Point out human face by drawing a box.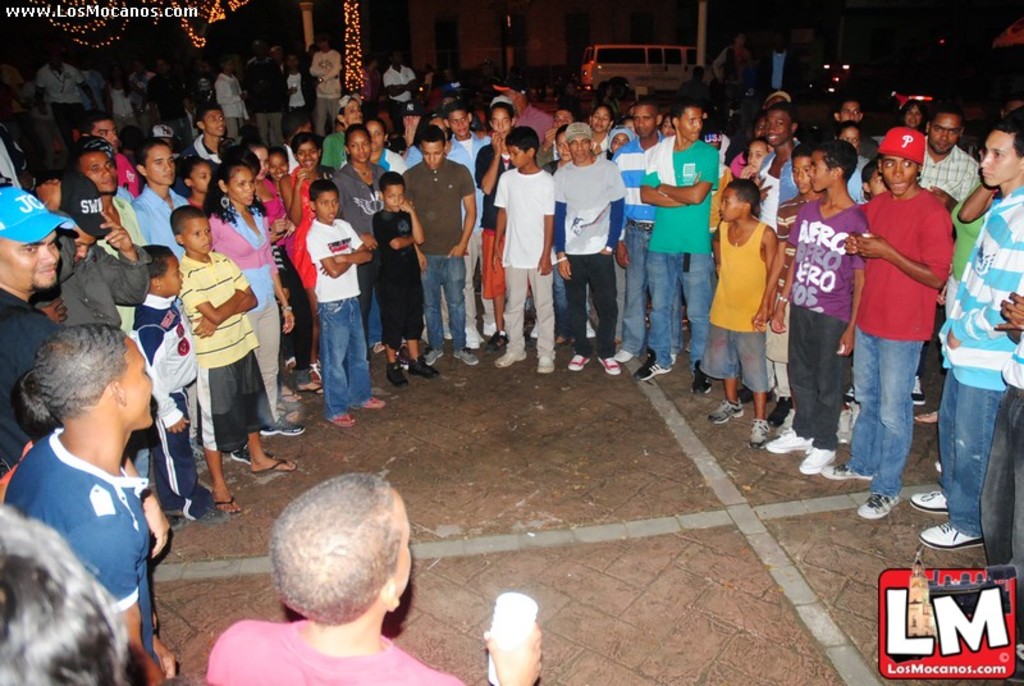
pyautogui.locateOnScreen(346, 128, 372, 165).
